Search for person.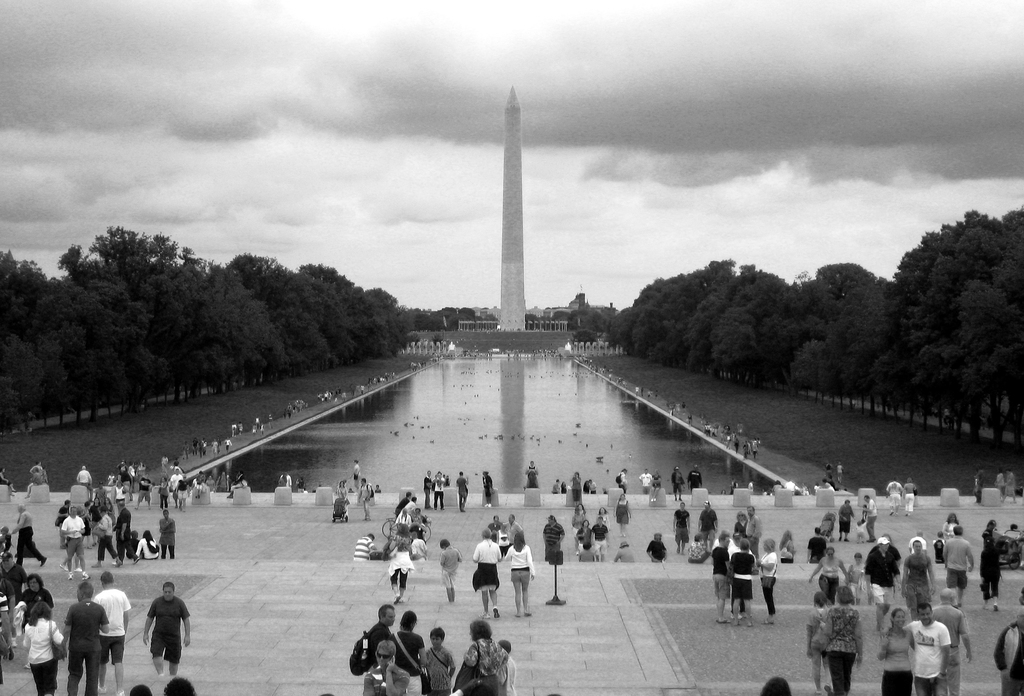
Found at BBox(129, 683, 150, 695).
